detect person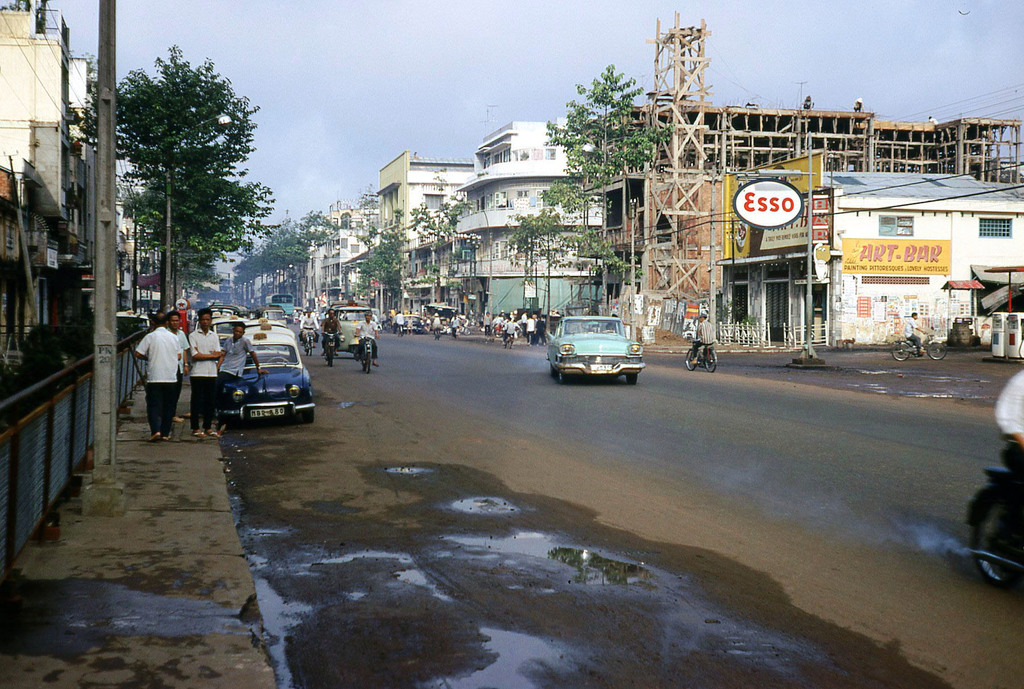
left=688, top=312, right=714, bottom=366
